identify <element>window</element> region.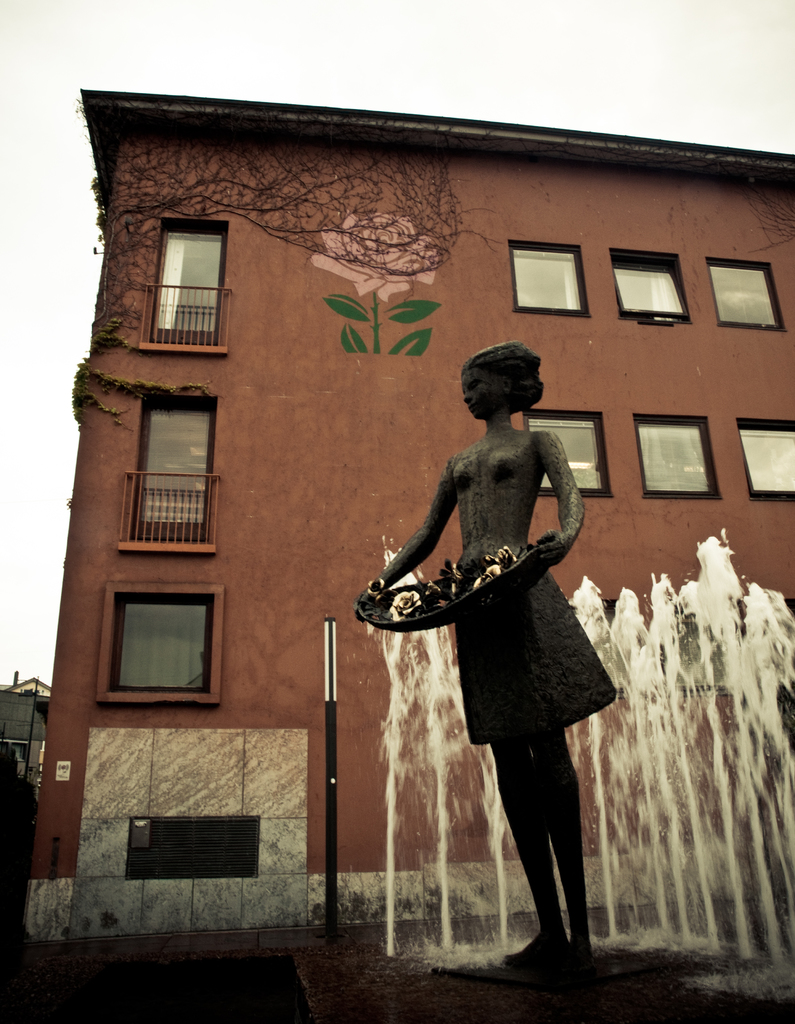
Region: 104,582,207,709.
